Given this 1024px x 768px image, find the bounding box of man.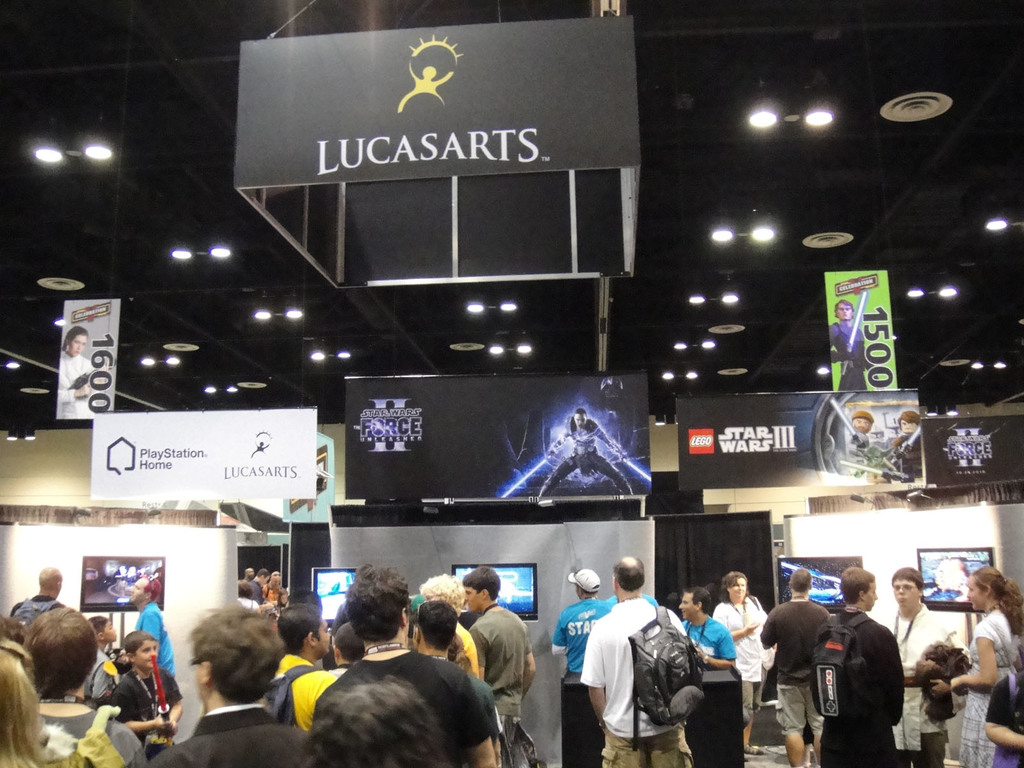
x1=573 y1=579 x2=707 y2=762.
